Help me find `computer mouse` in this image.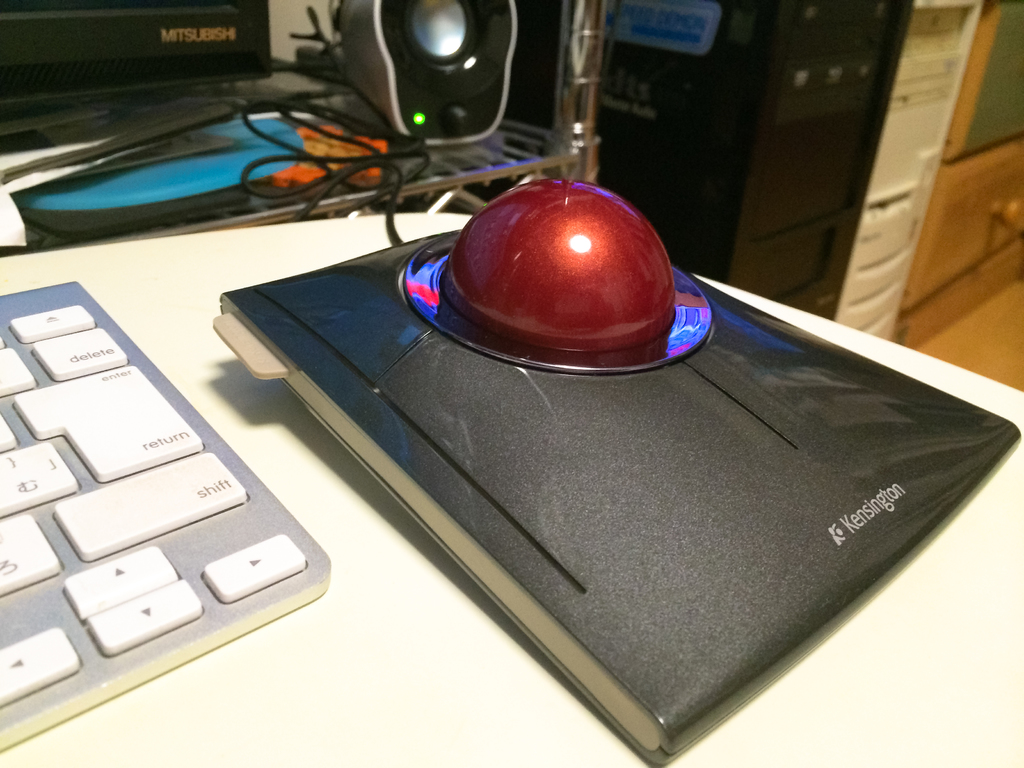
Found it: 207,175,1023,767.
